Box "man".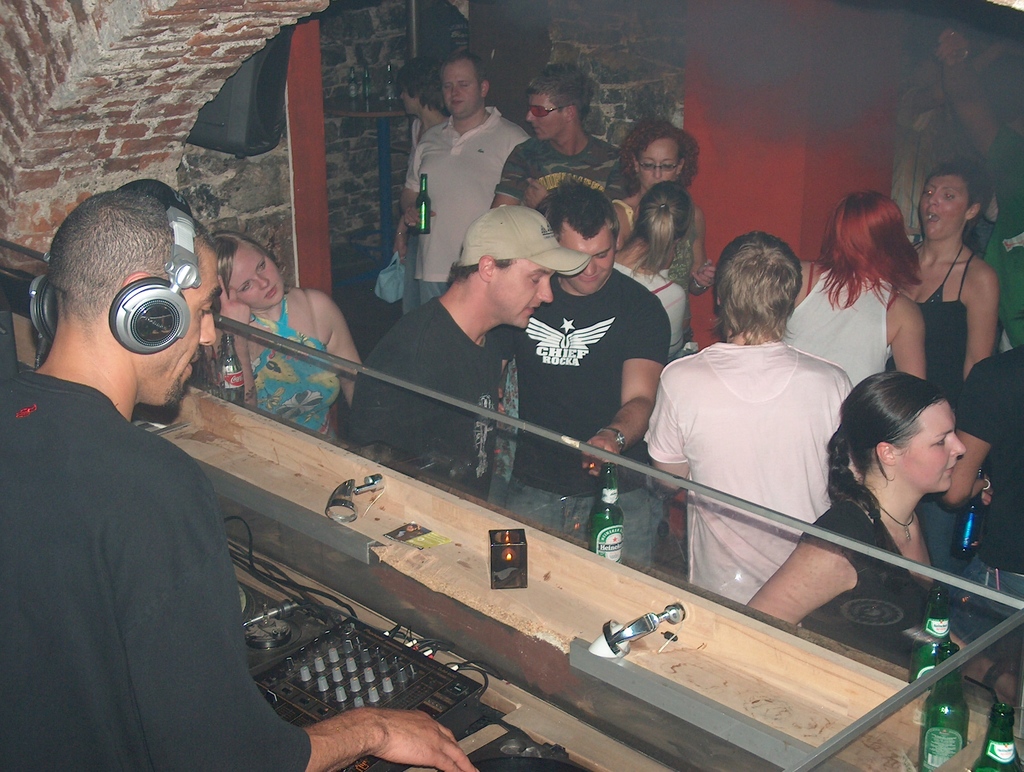
<region>345, 204, 592, 505</region>.
